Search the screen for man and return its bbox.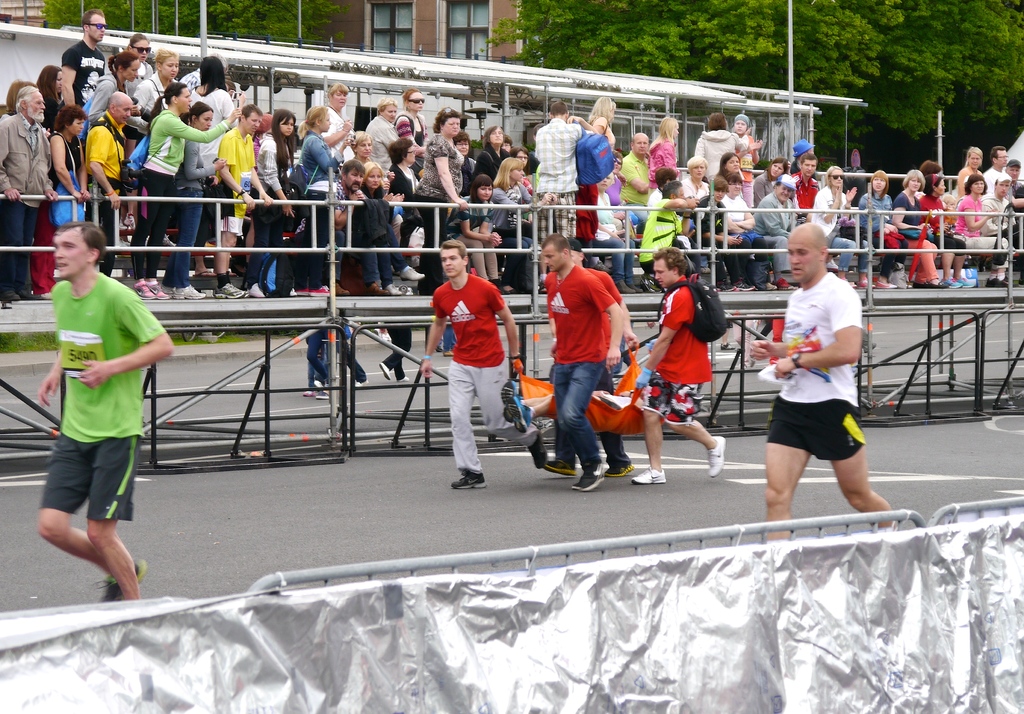
Found: l=791, t=157, r=824, b=213.
